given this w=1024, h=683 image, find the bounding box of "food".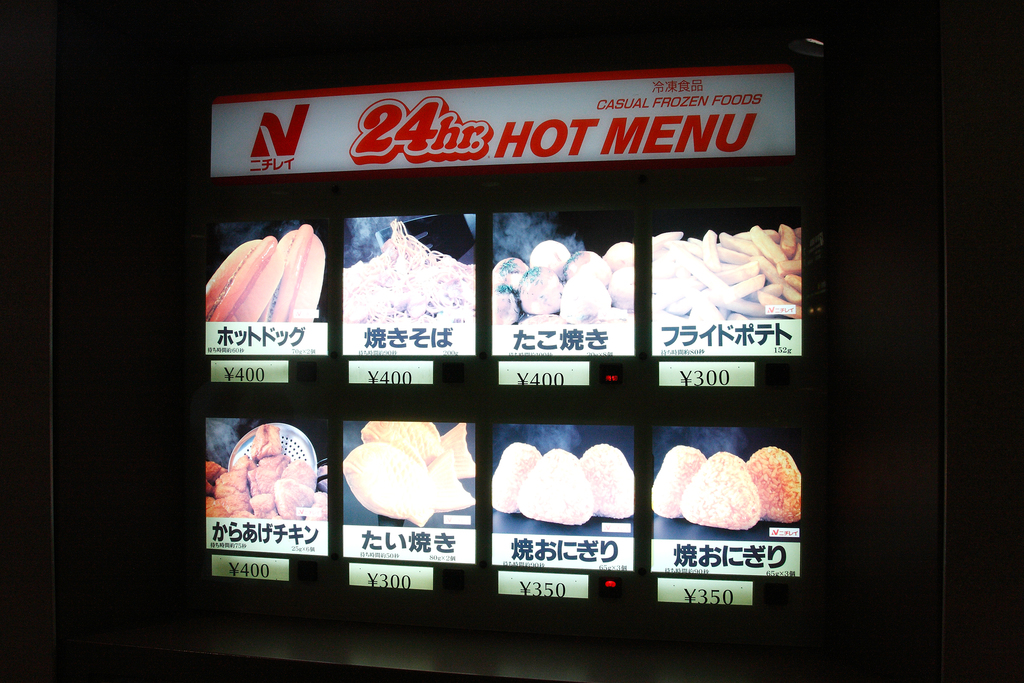
box(204, 425, 329, 521).
